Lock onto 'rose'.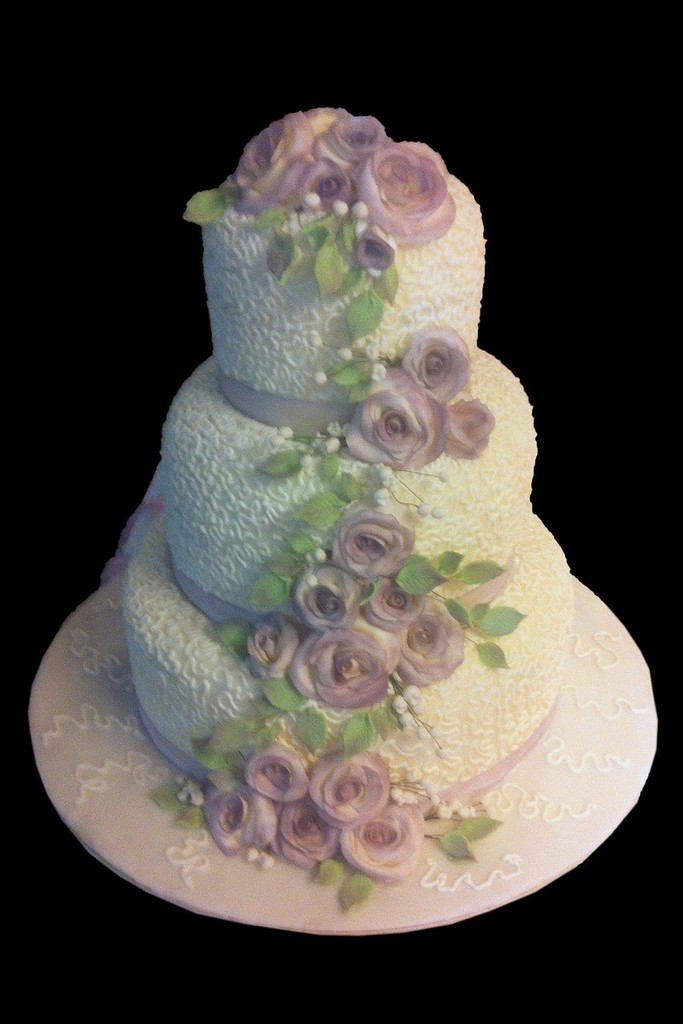
Locked: <box>342,364,449,471</box>.
